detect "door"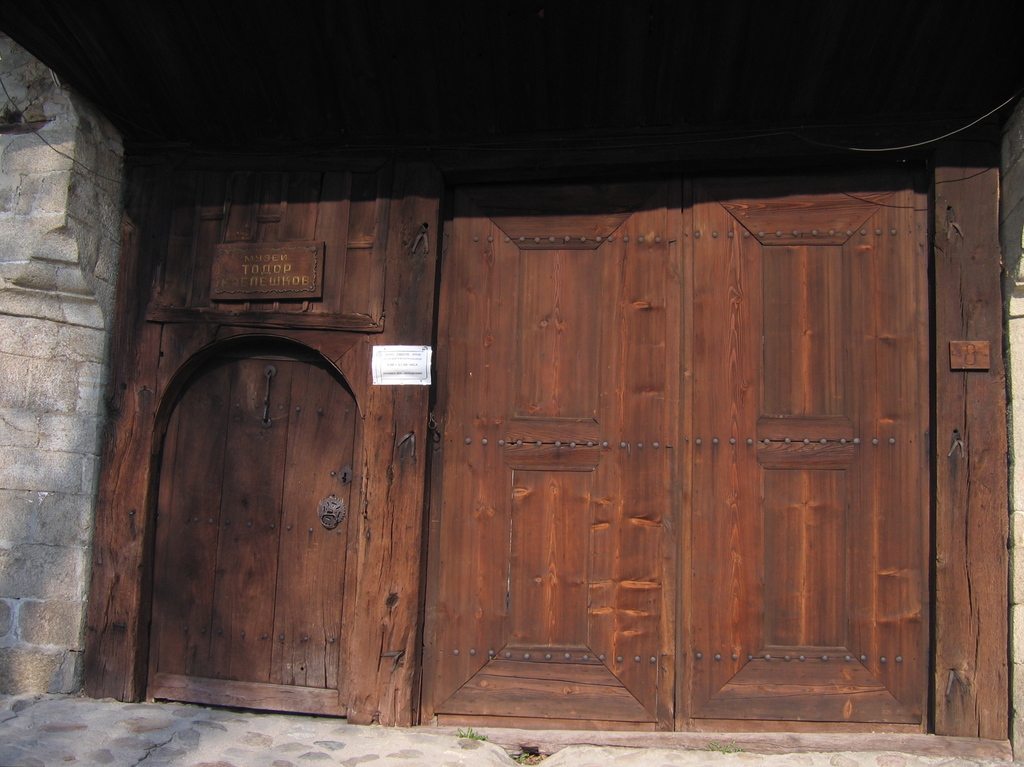
left=417, top=156, right=928, bottom=720
